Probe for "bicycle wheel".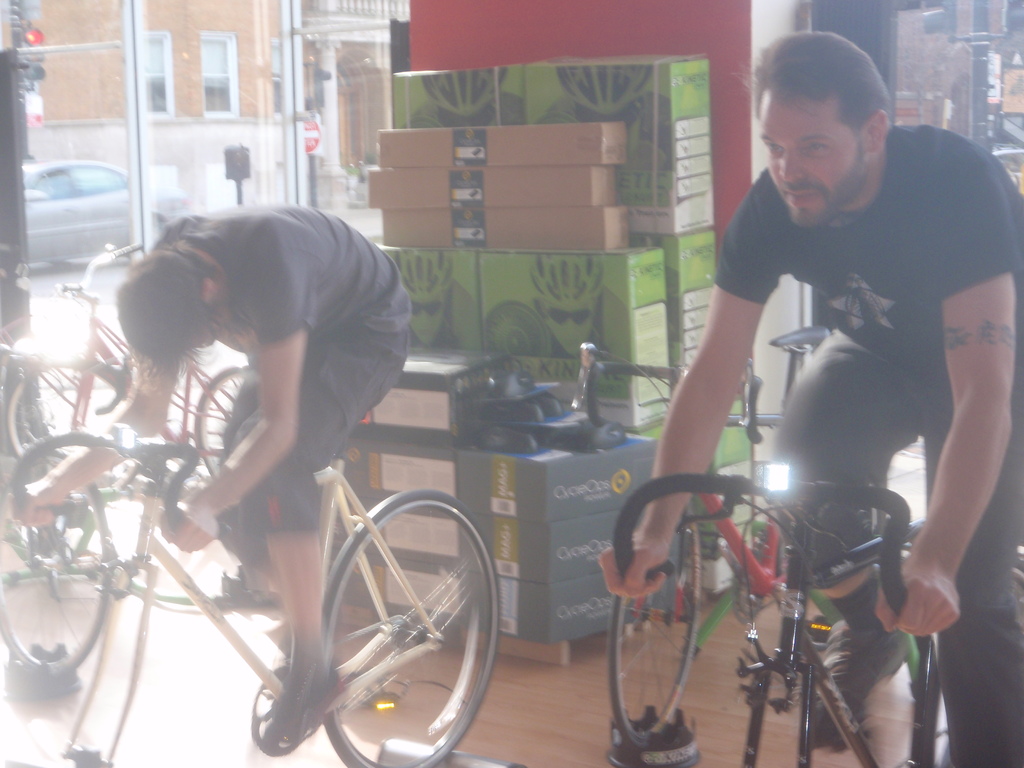
Probe result: {"x1": 609, "y1": 507, "x2": 703, "y2": 748}.
